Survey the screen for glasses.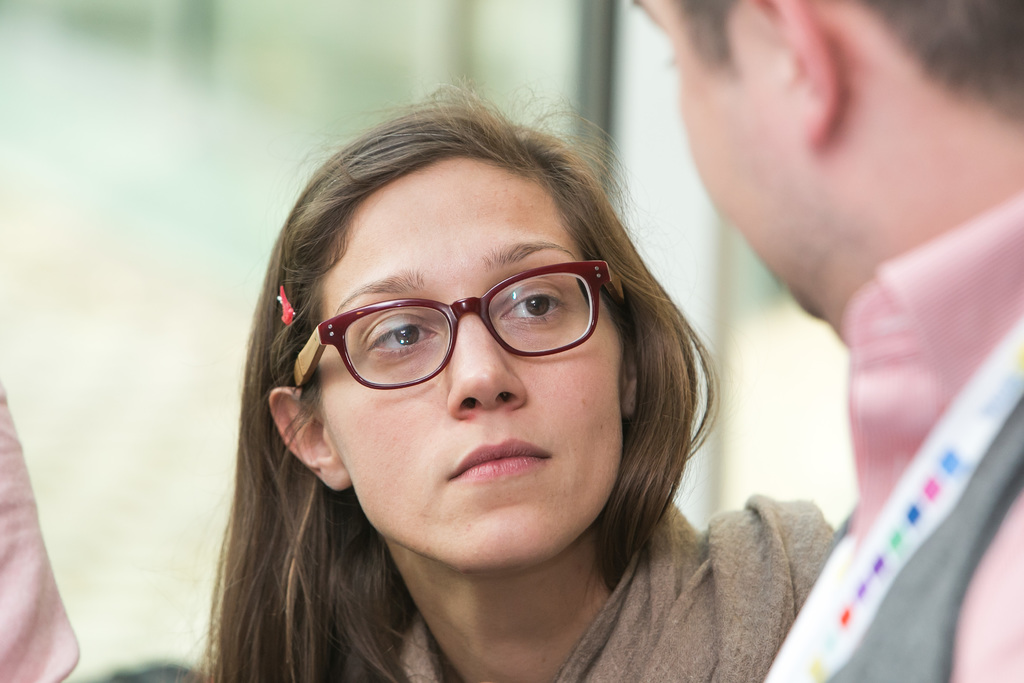
Survey found: left=310, top=256, right=628, bottom=400.
